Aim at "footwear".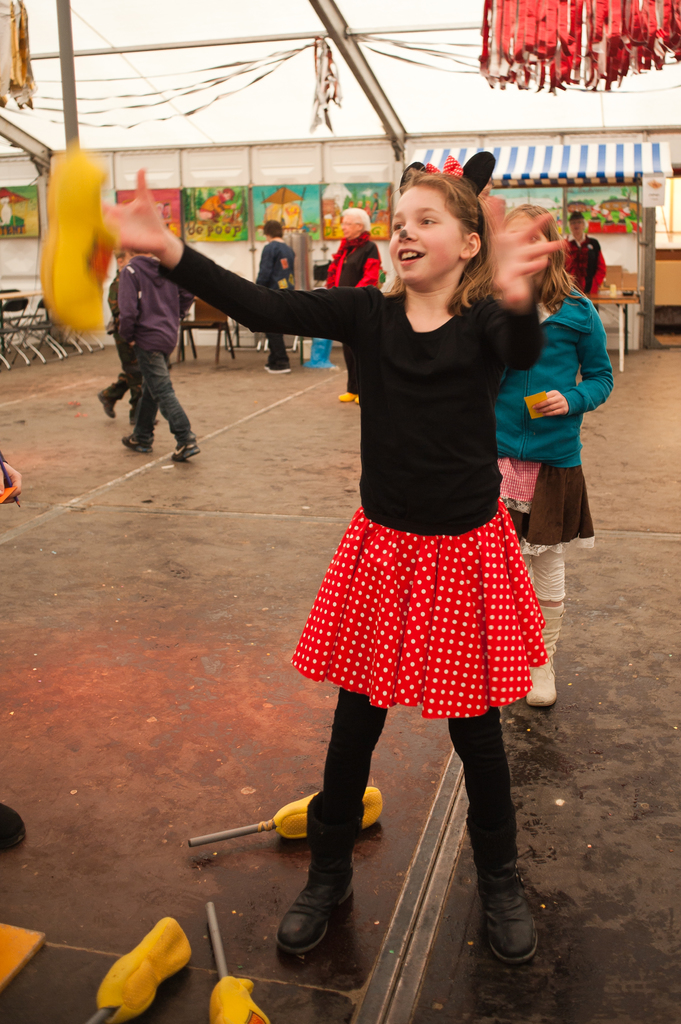
Aimed at Rect(120, 433, 152, 456).
